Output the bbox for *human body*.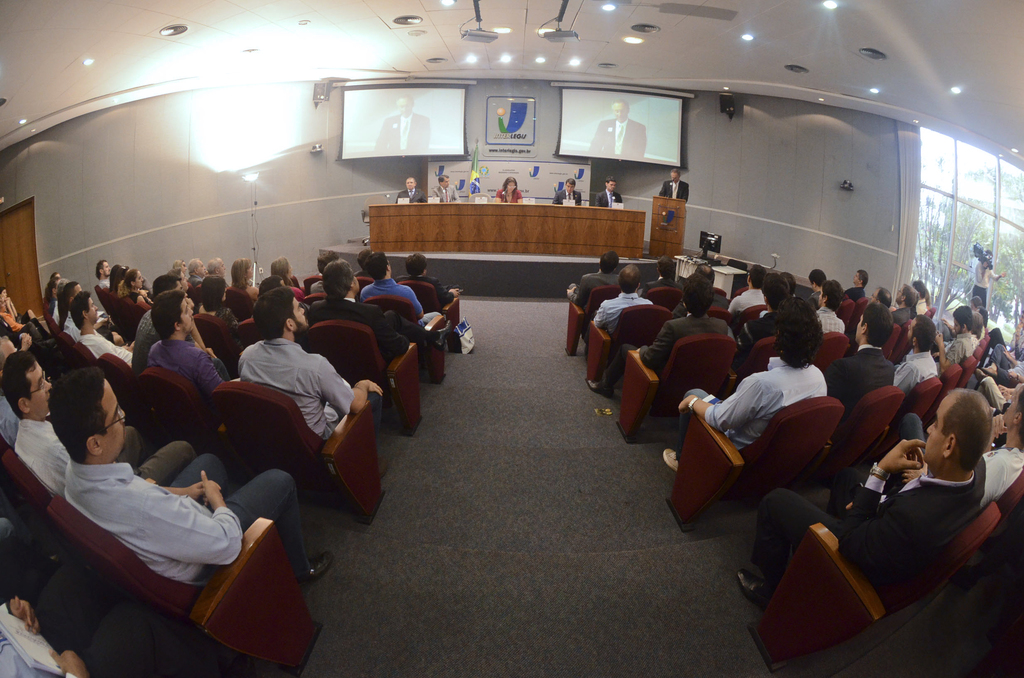
[594,271,642,326].
